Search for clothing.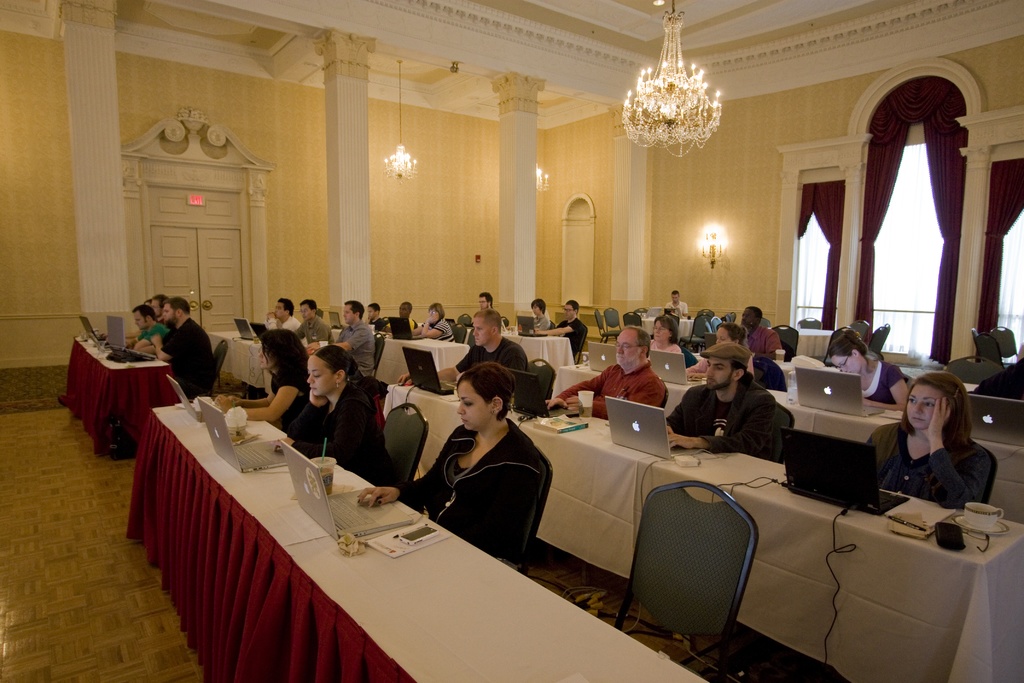
Found at [x1=136, y1=315, x2=166, y2=350].
